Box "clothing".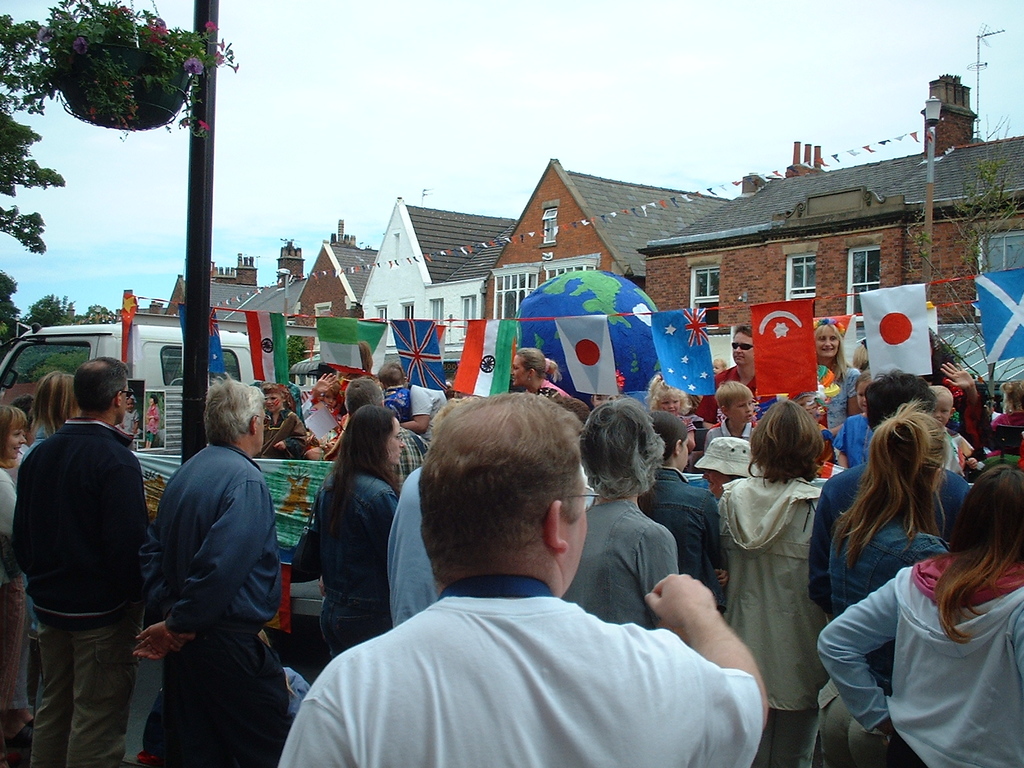
[950, 423, 972, 459].
